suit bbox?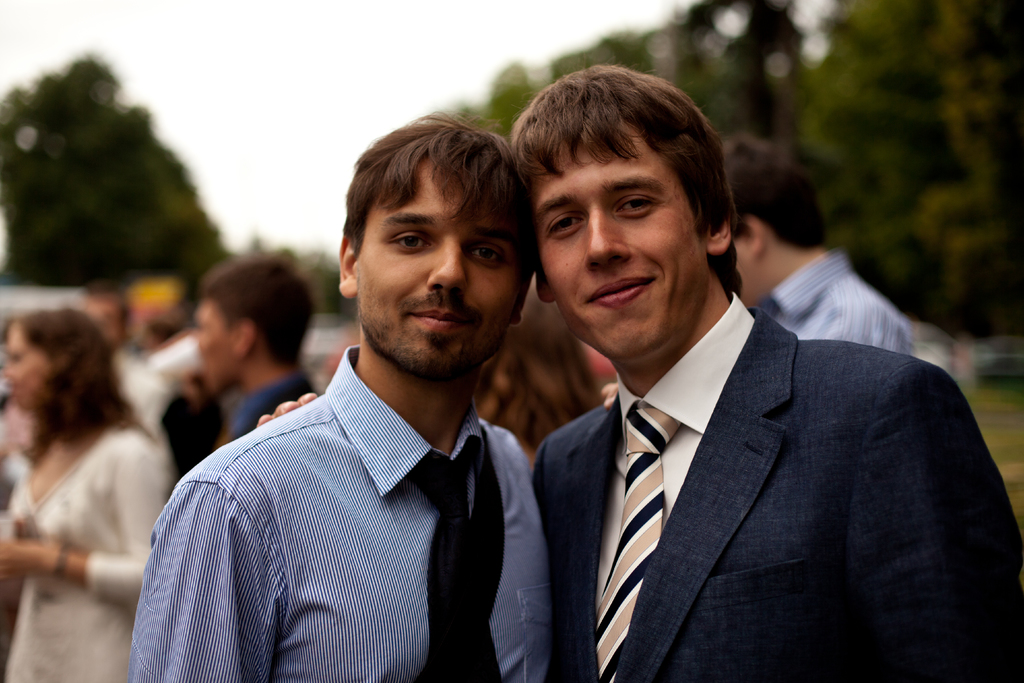
[500,240,1023,664]
